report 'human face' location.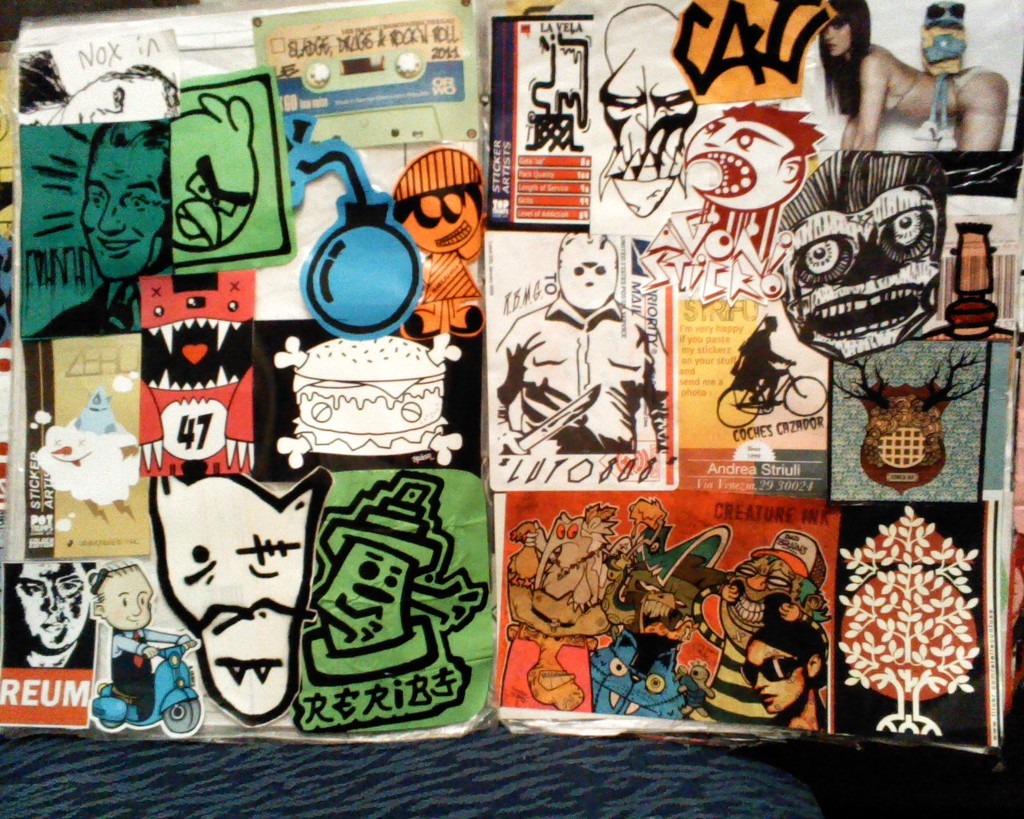
Report: (left=21, top=565, right=93, bottom=645).
